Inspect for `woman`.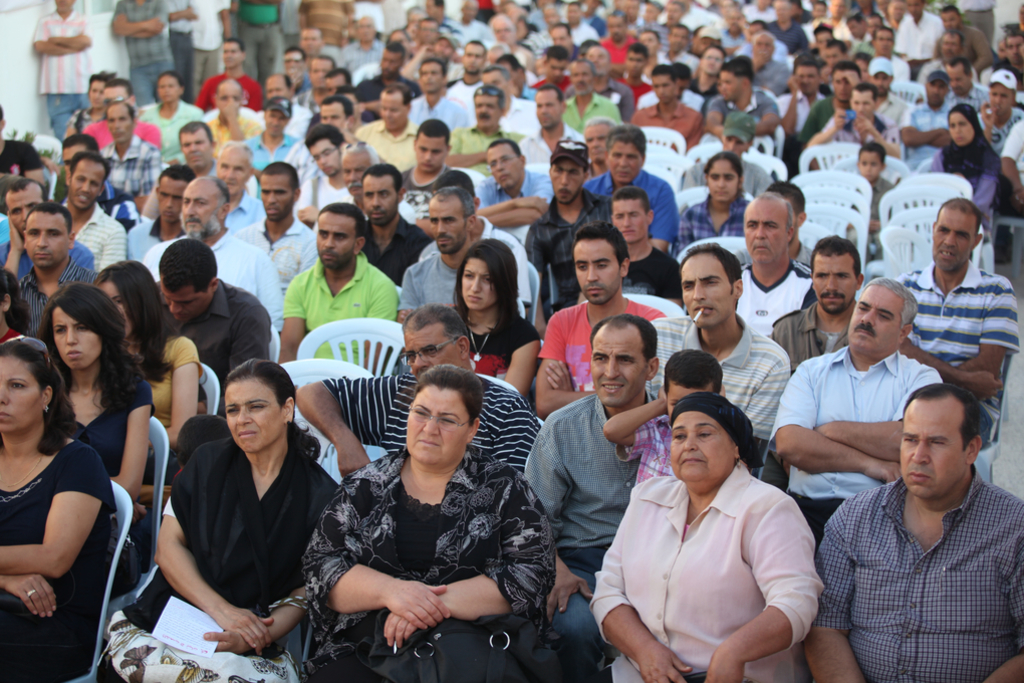
Inspection: rect(91, 256, 203, 495).
